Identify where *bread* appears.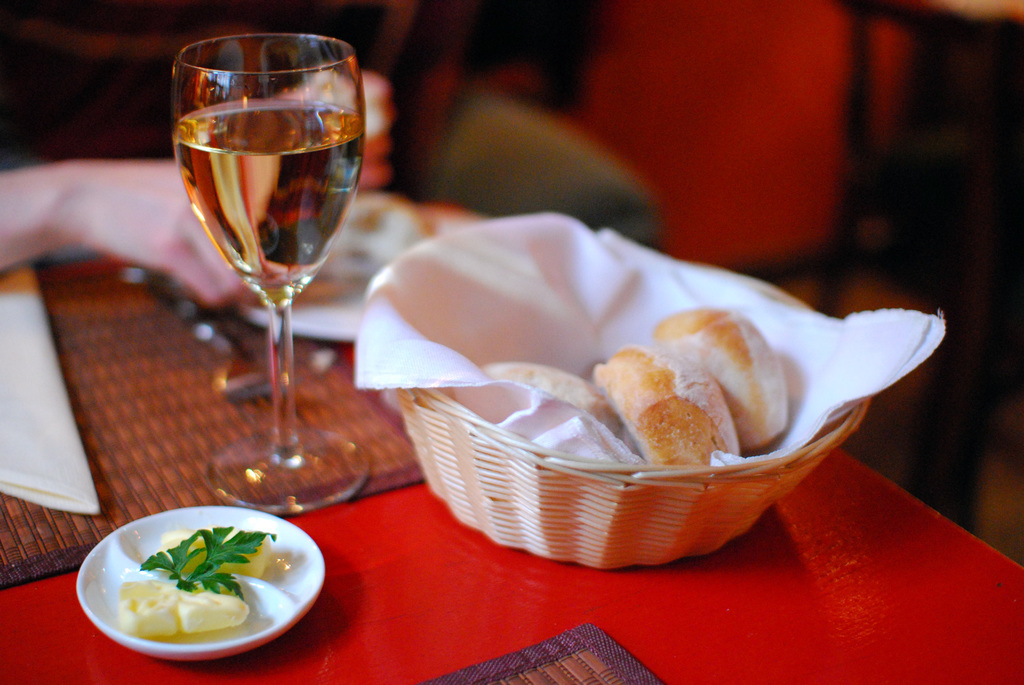
Appears at crop(591, 347, 742, 462).
